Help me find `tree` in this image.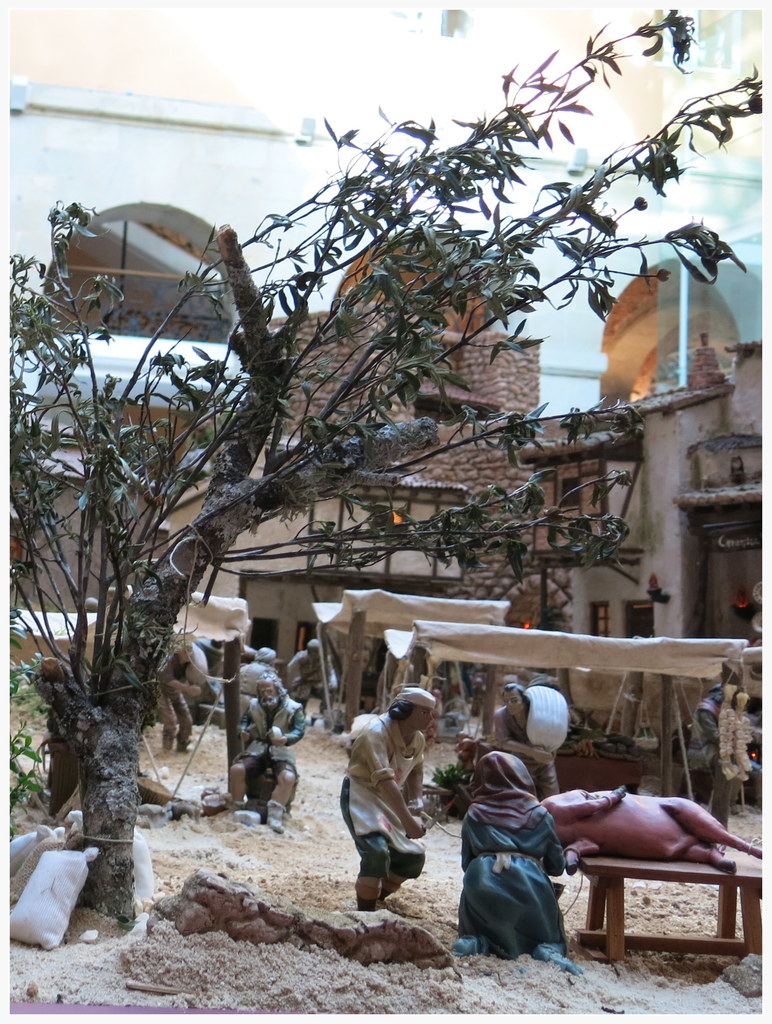
Found it: bbox=[1, 127, 757, 917].
